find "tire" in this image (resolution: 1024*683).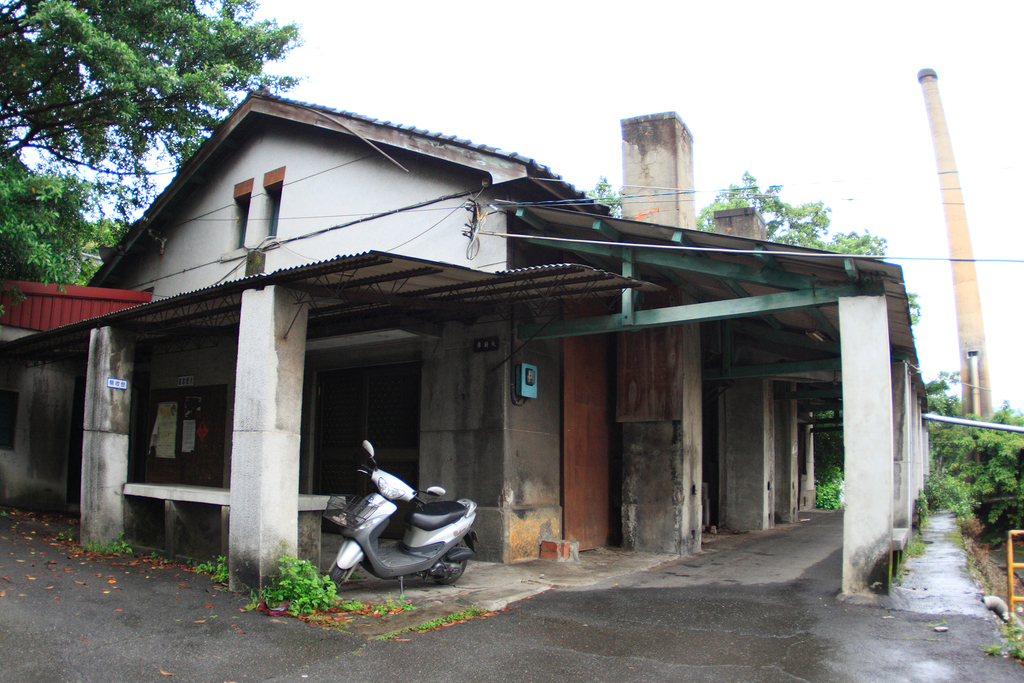
box(428, 544, 470, 583).
